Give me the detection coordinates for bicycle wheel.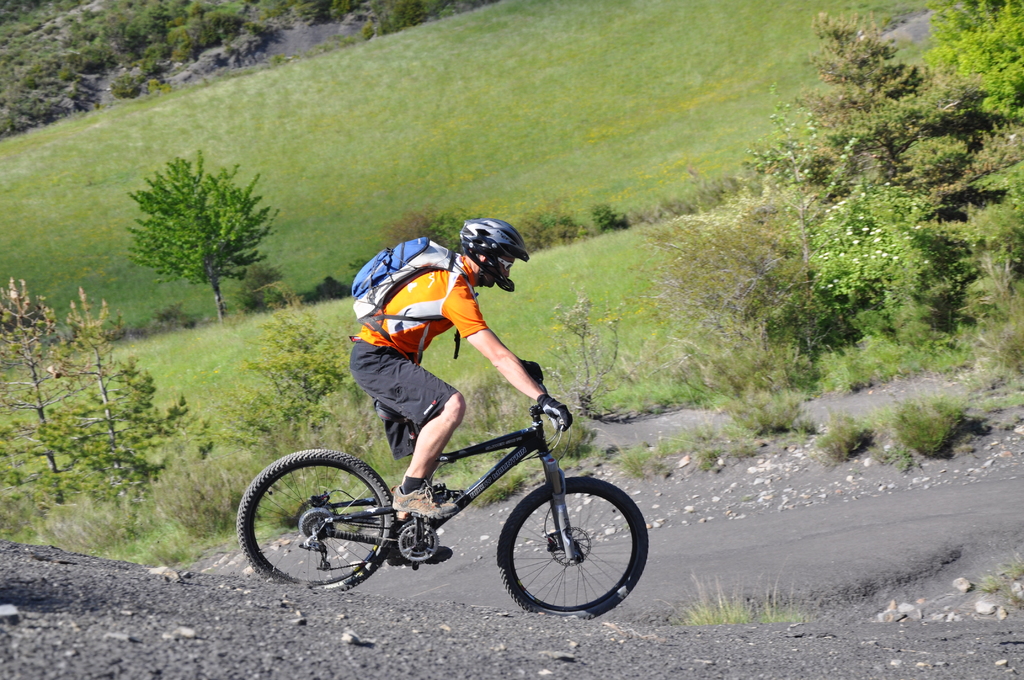
(left=495, top=478, right=646, bottom=627).
